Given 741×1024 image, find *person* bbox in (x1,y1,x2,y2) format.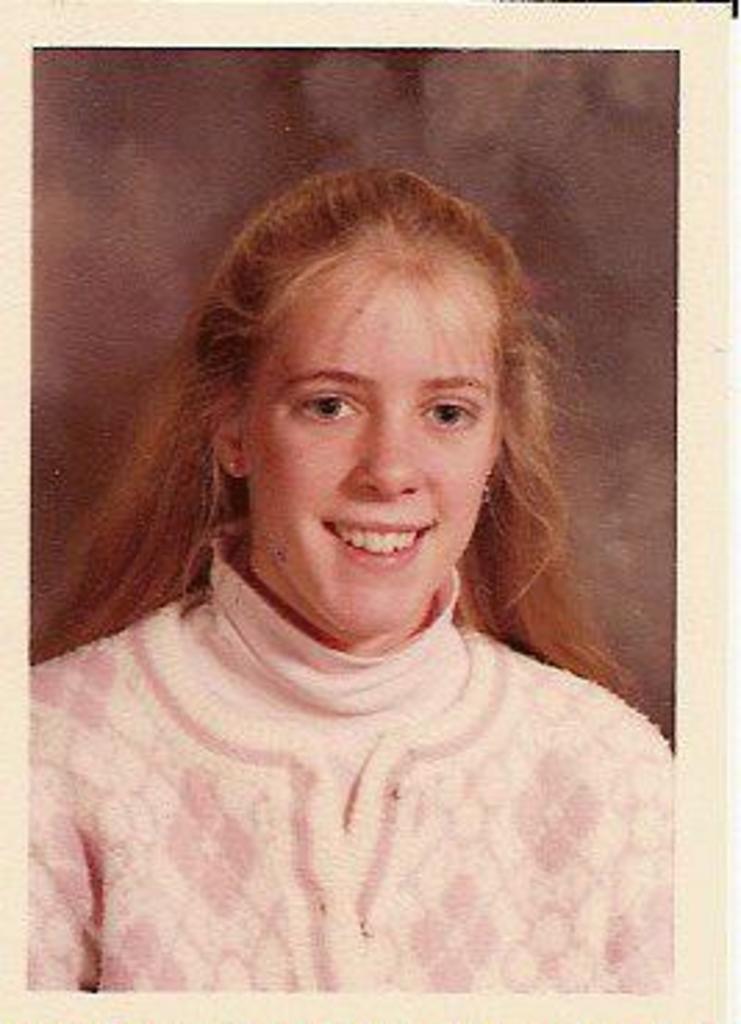
(22,155,685,980).
